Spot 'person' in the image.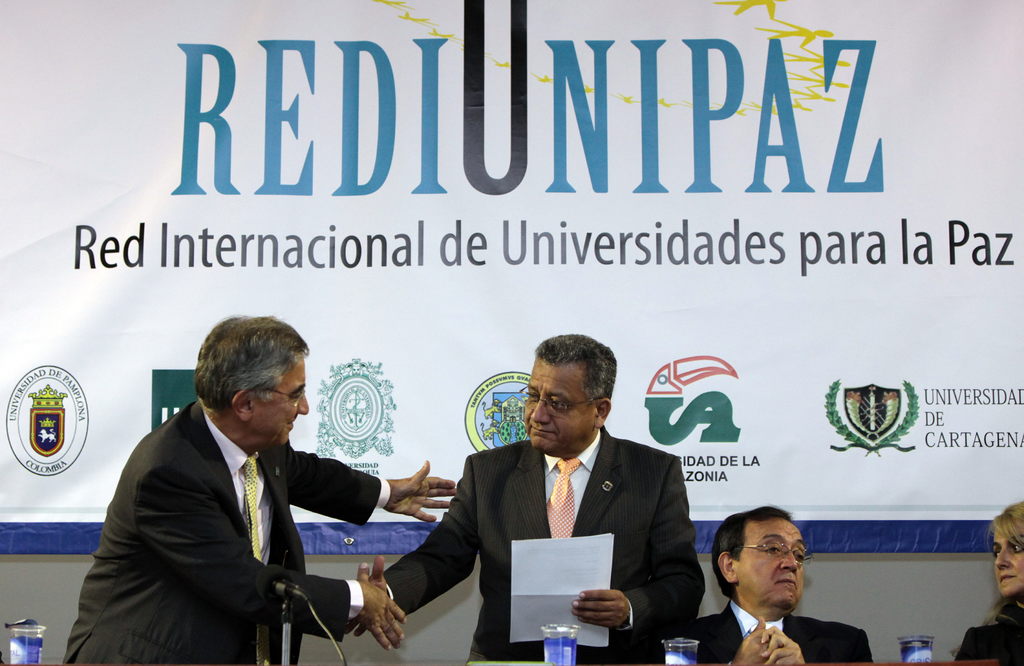
'person' found at 675, 496, 879, 665.
